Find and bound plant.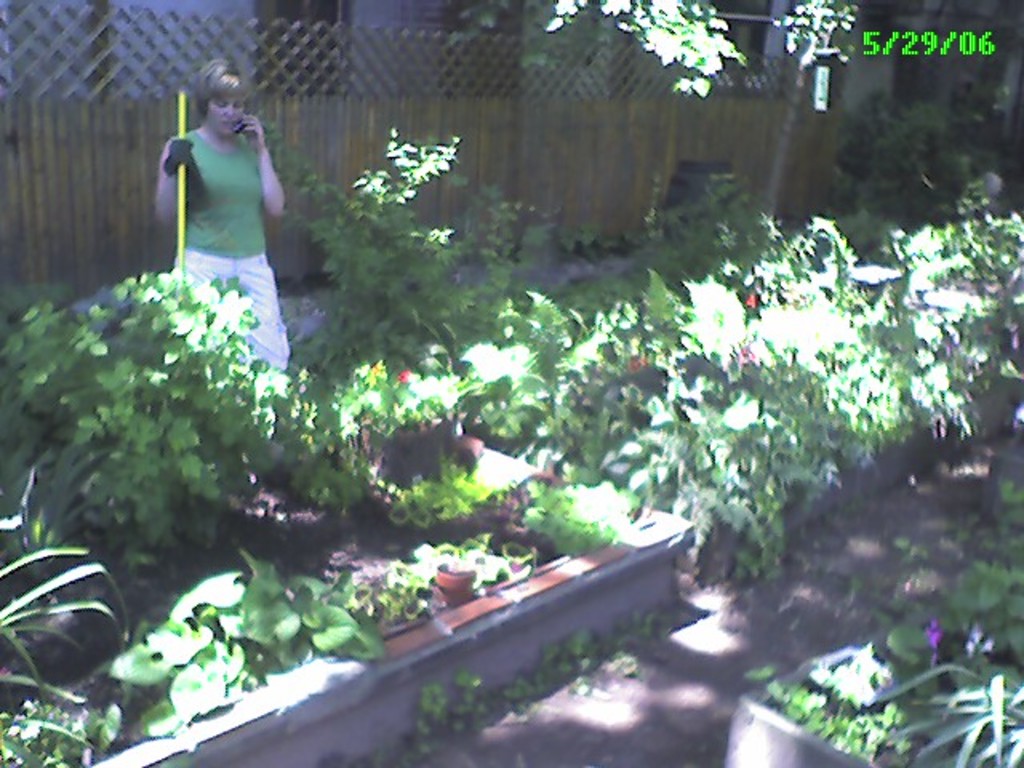
Bound: <box>117,547,371,733</box>.
